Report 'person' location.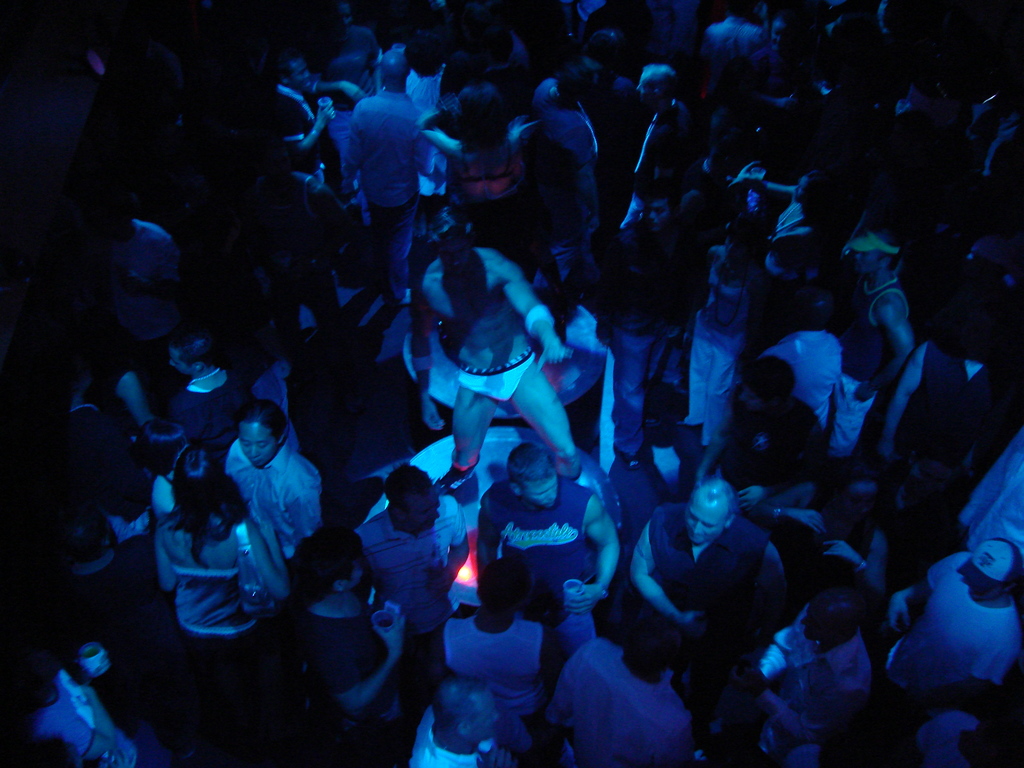
Report: (712, 360, 828, 539).
